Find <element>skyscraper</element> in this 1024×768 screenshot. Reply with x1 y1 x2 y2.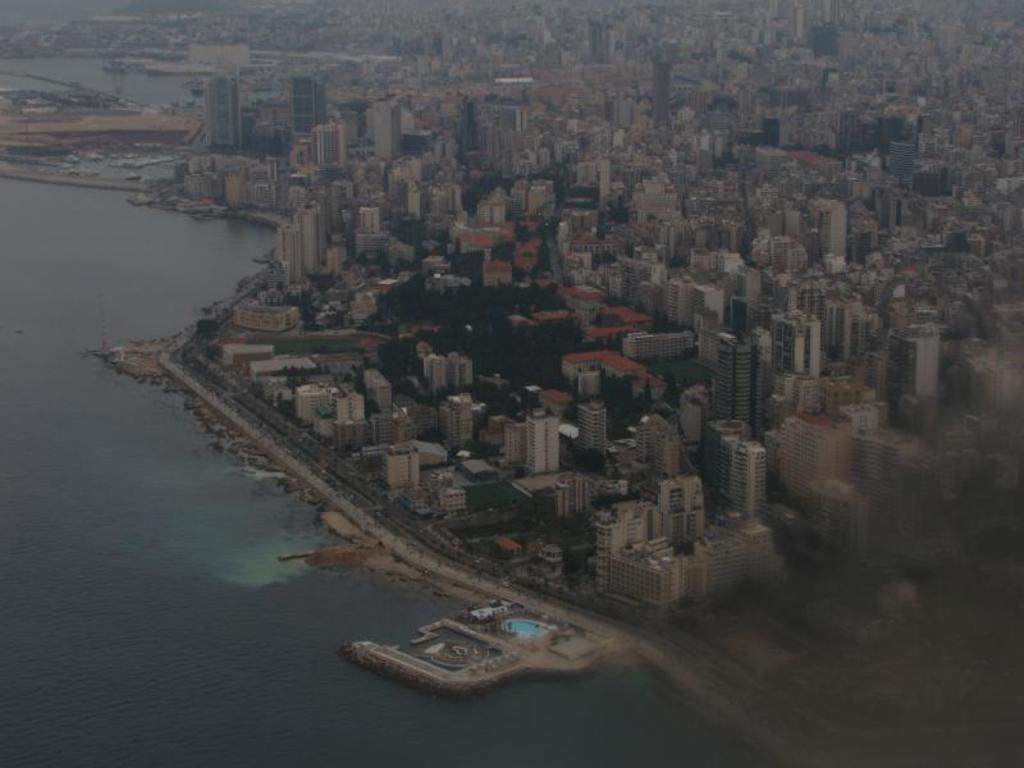
591 29 600 64.
